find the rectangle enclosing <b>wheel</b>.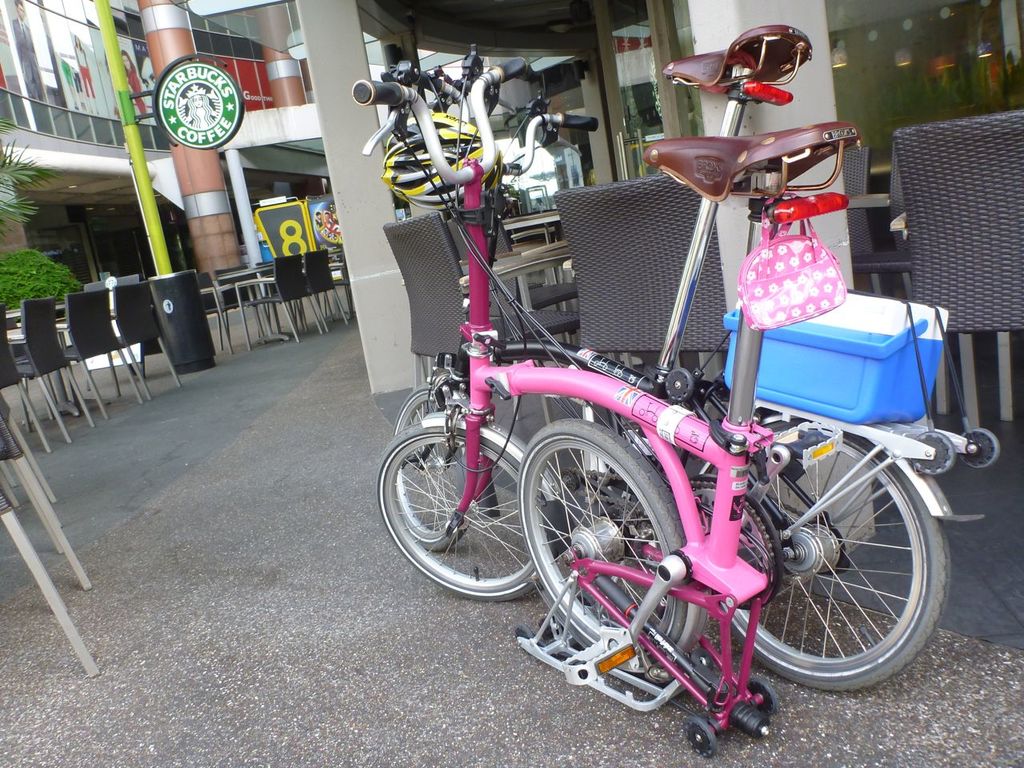
x1=754, y1=439, x2=937, y2=694.
